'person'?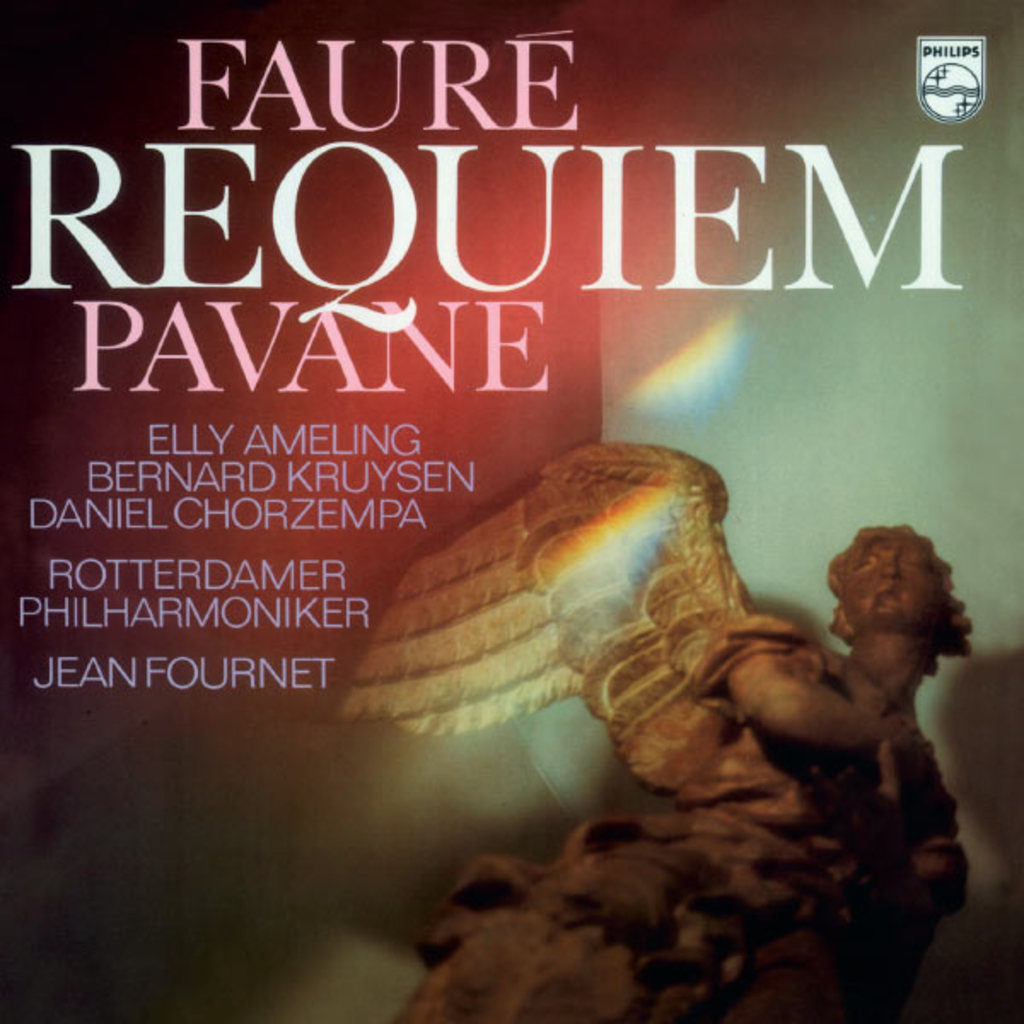
<region>333, 433, 976, 1022</region>
